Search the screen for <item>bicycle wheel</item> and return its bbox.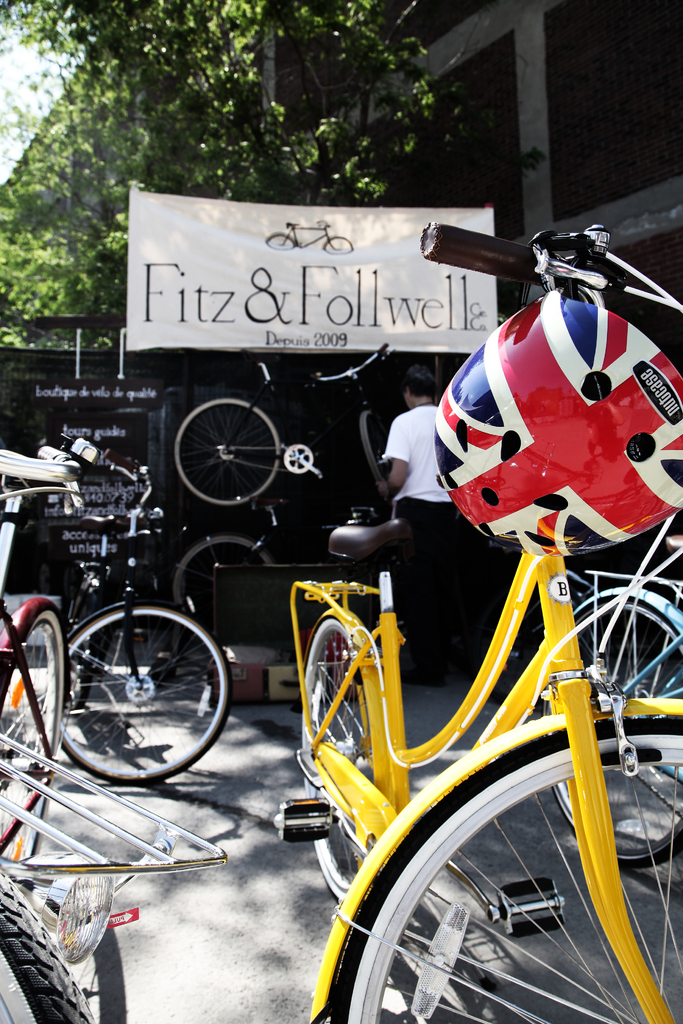
Found: <bbox>539, 580, 682, 876</bbox>.
